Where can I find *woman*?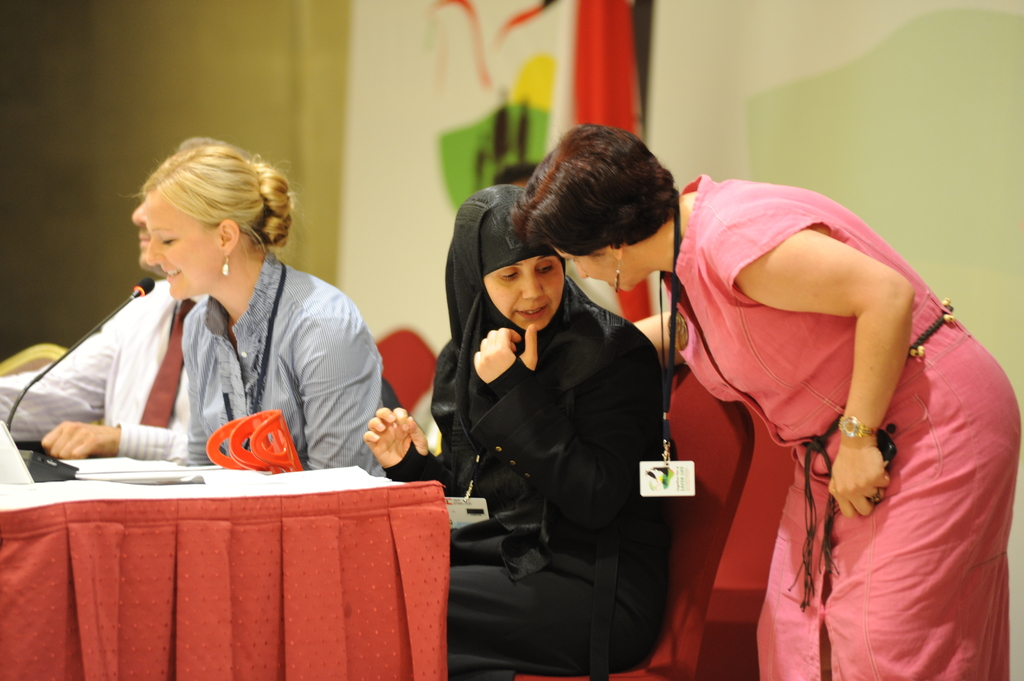
You can find it at bbox(422, 156, 679, 677).
